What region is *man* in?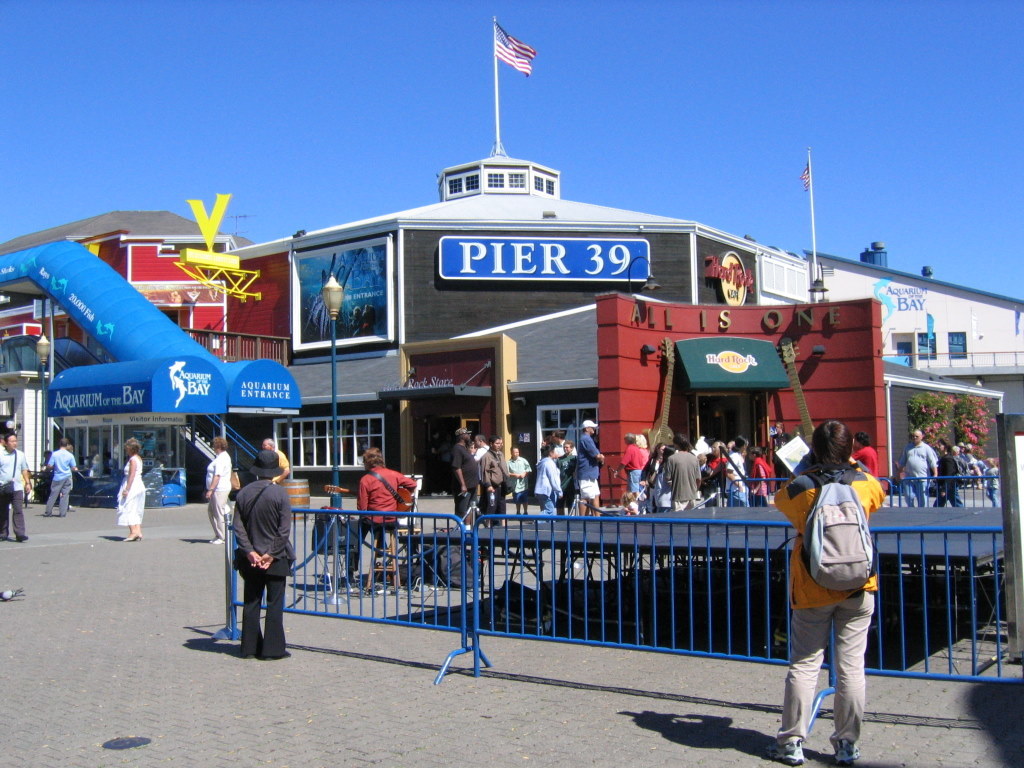
box=[501, 446, 530, 517].
